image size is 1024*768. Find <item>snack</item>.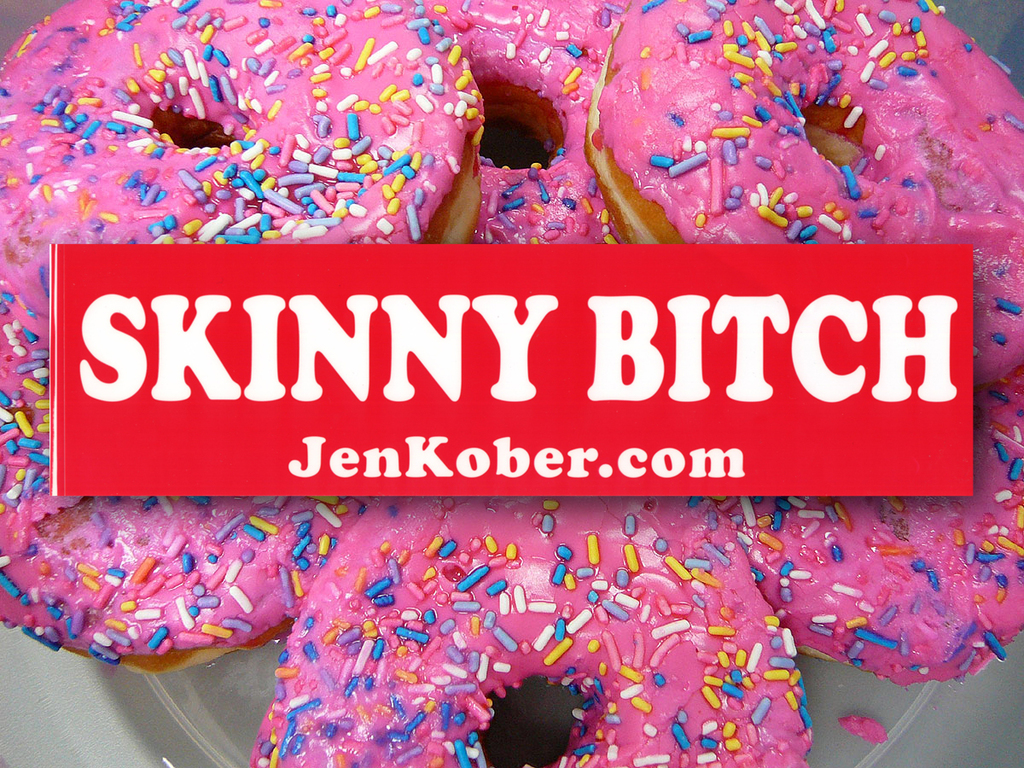
x1=593 y1=0 x2=1023 y2=400.
